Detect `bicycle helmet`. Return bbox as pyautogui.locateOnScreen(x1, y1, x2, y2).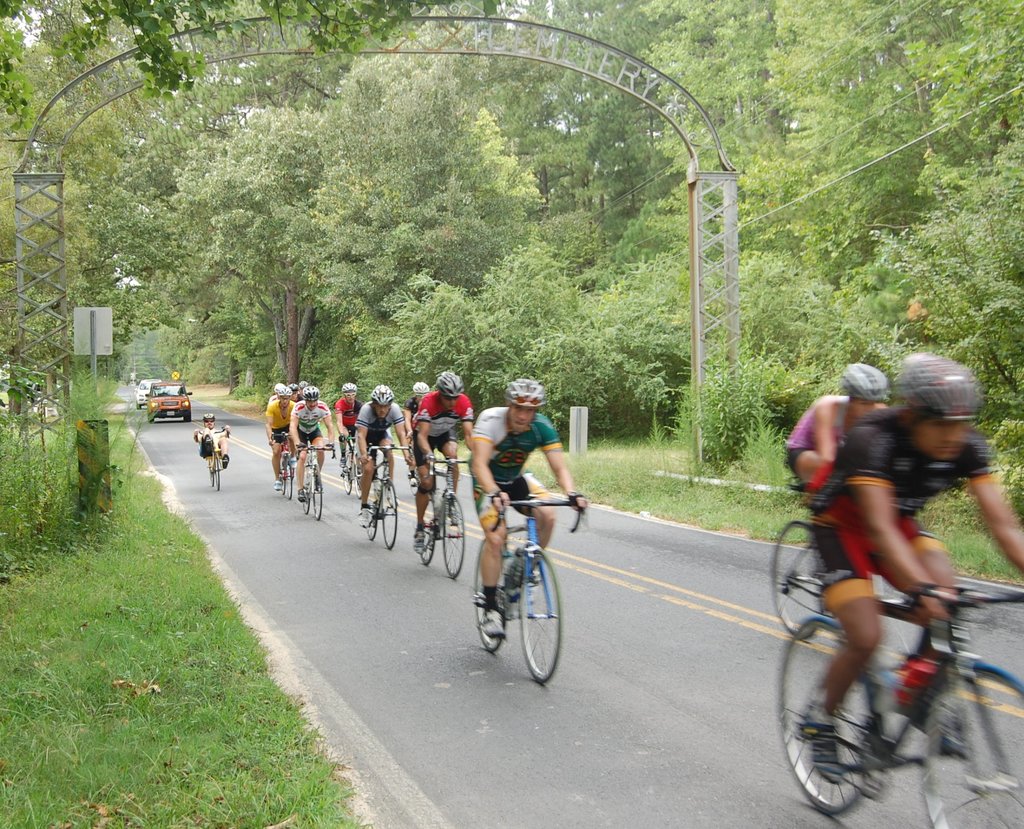
pyautogui.locateOnScreen(504, 377, 545, 407).
